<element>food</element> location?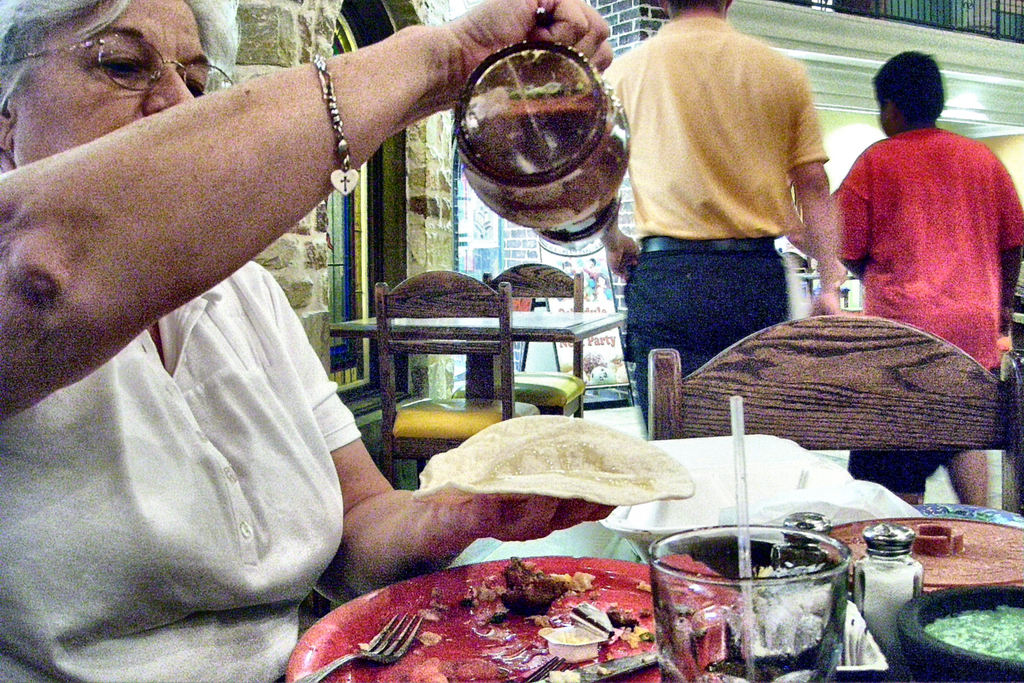
(399,410,707,509)
